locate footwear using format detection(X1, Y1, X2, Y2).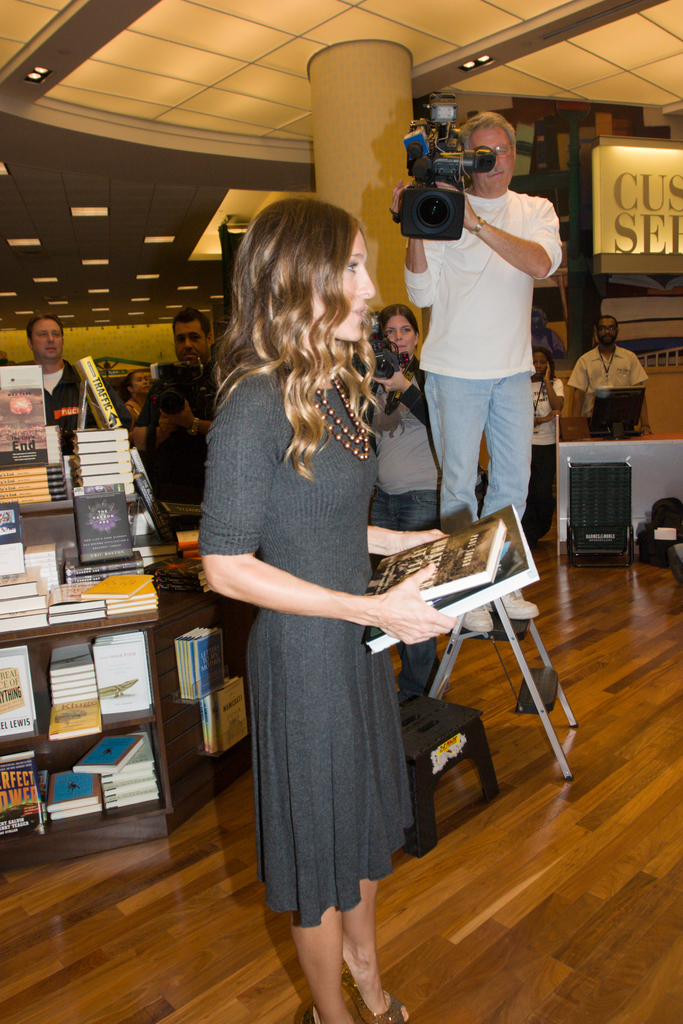
detection(338, 966, 406, 1023).
